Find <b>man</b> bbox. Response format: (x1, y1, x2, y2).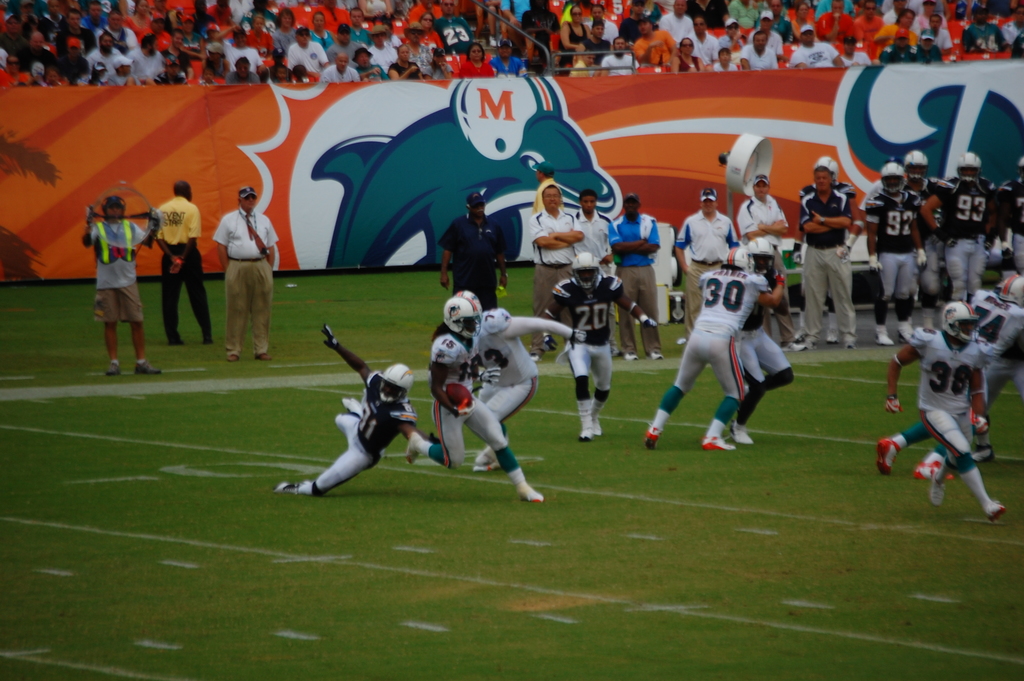
(352, 8, 371, 47).
